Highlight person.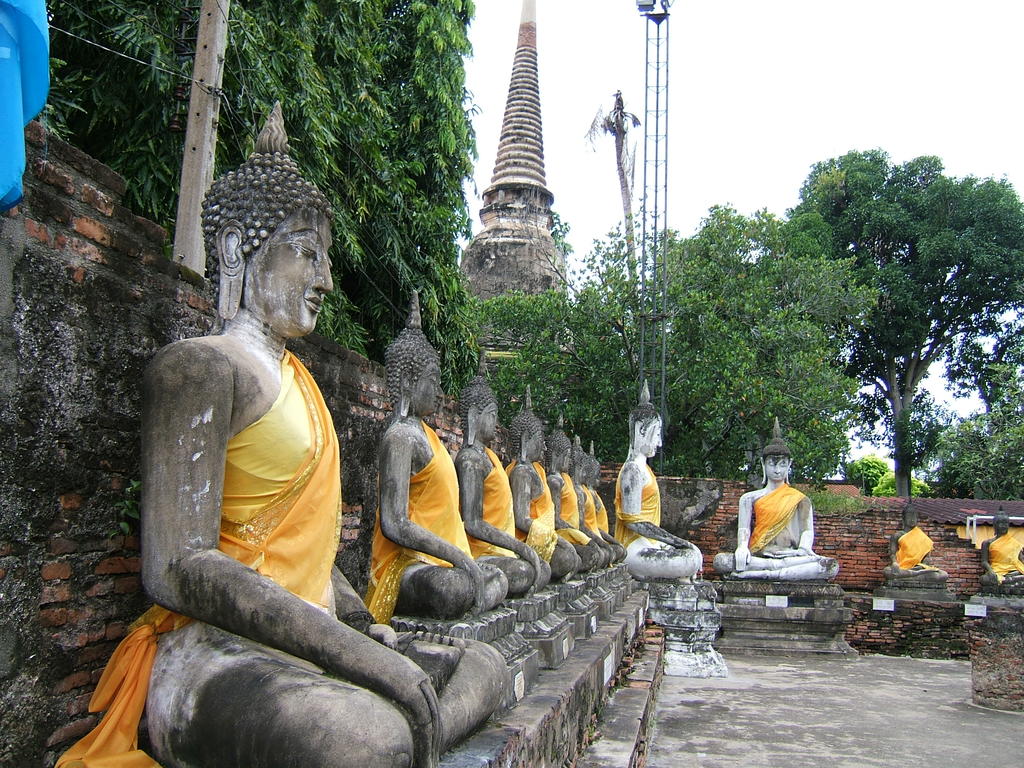
Highlighted region: bbox=[975, 506, 1023, 589].
